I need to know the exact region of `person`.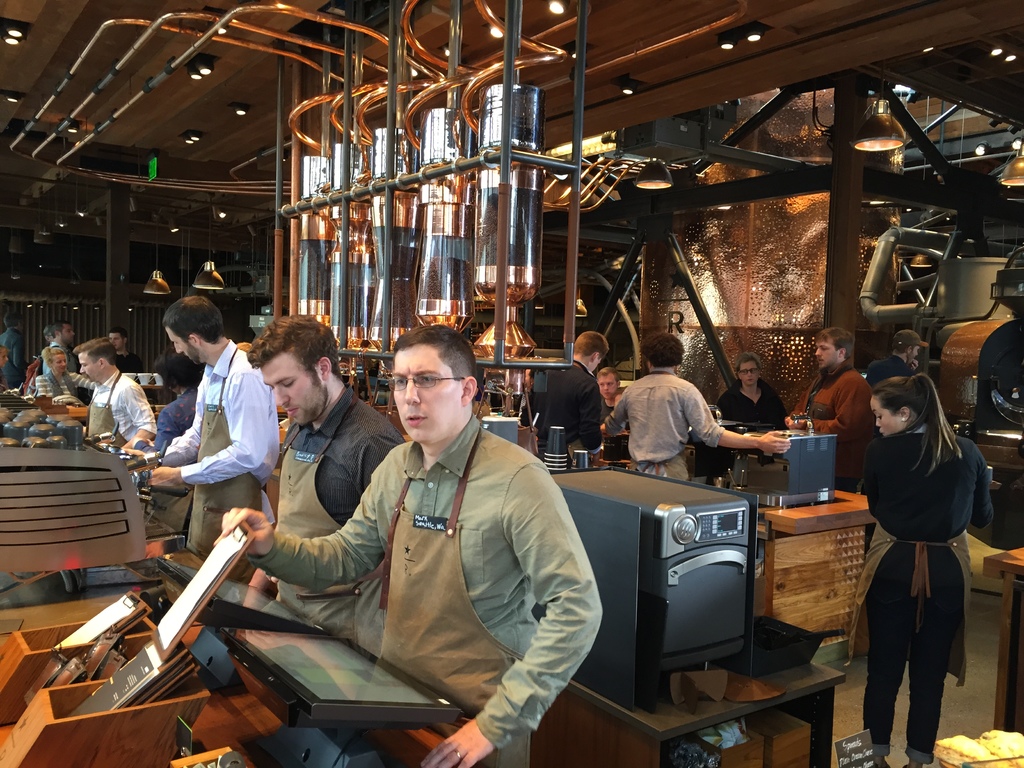
Region: [left=595, top=333, right=790, bottom=483].
